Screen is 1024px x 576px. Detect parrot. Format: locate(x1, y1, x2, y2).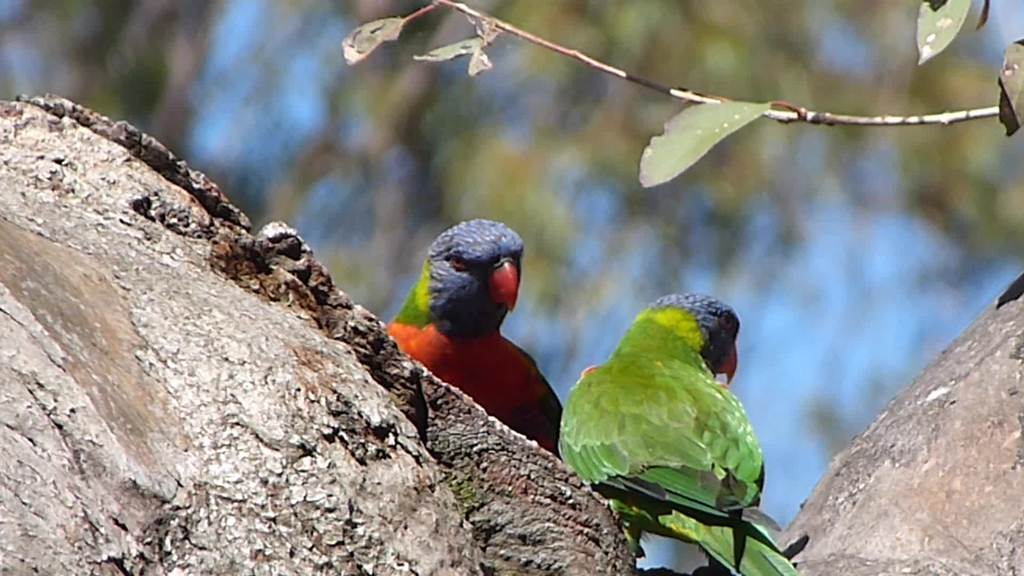
locate(387, 220, 563, 452).
